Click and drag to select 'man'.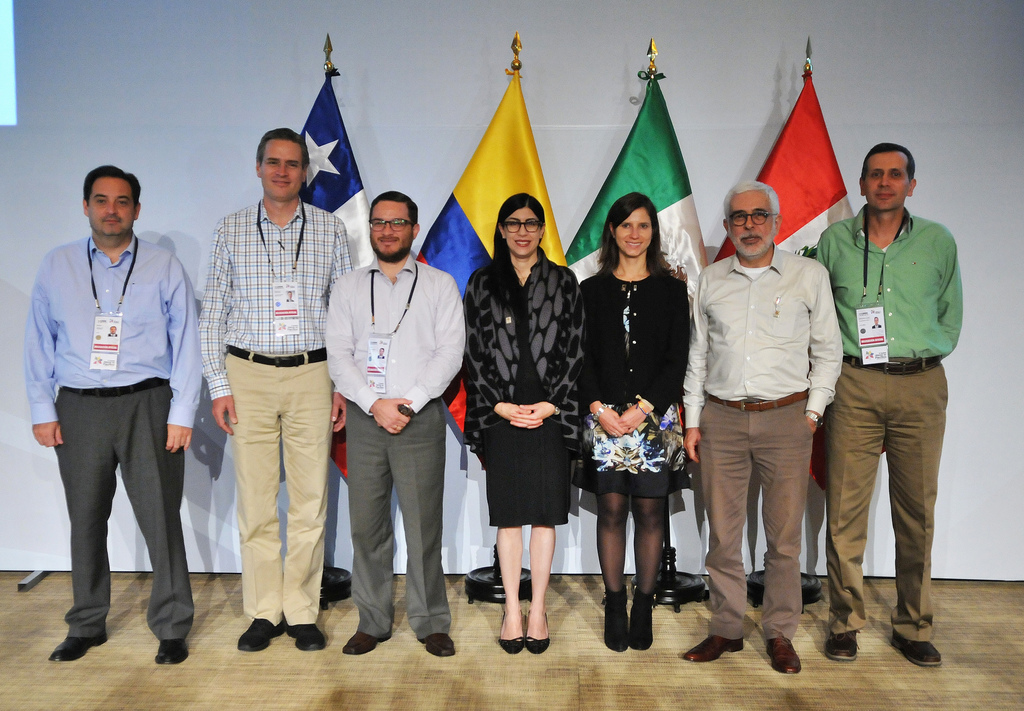
Selection: <region>819, 135, 965, 674</region>.
